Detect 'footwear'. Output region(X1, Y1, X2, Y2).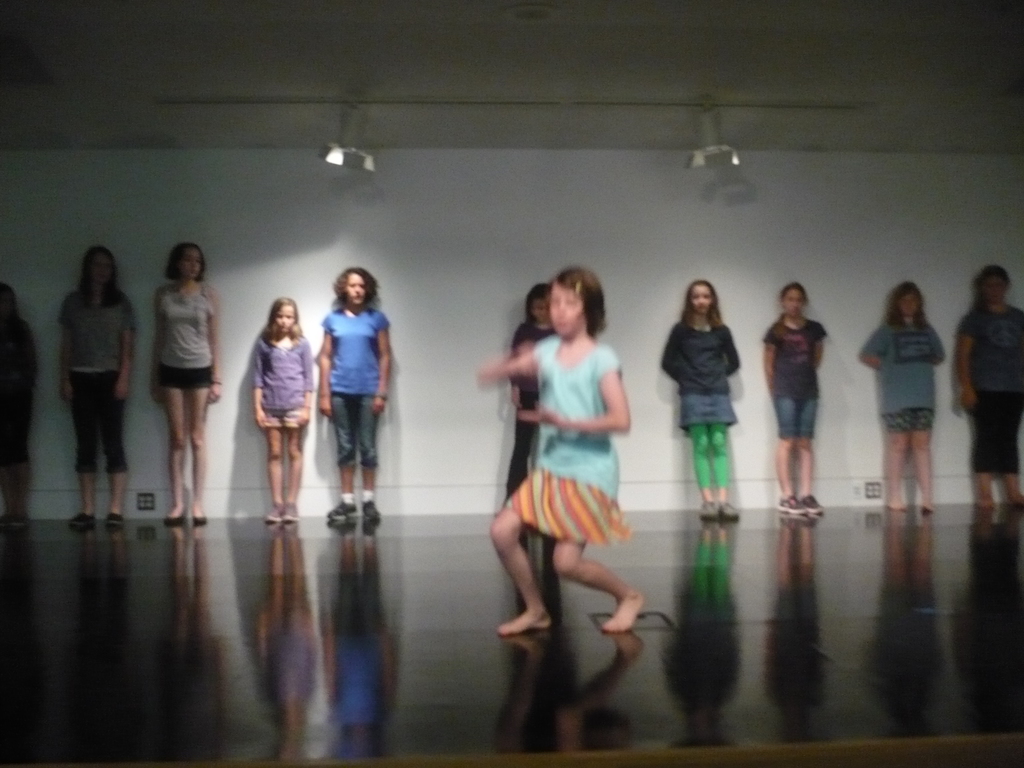
region(796, 495, 816, 516).
